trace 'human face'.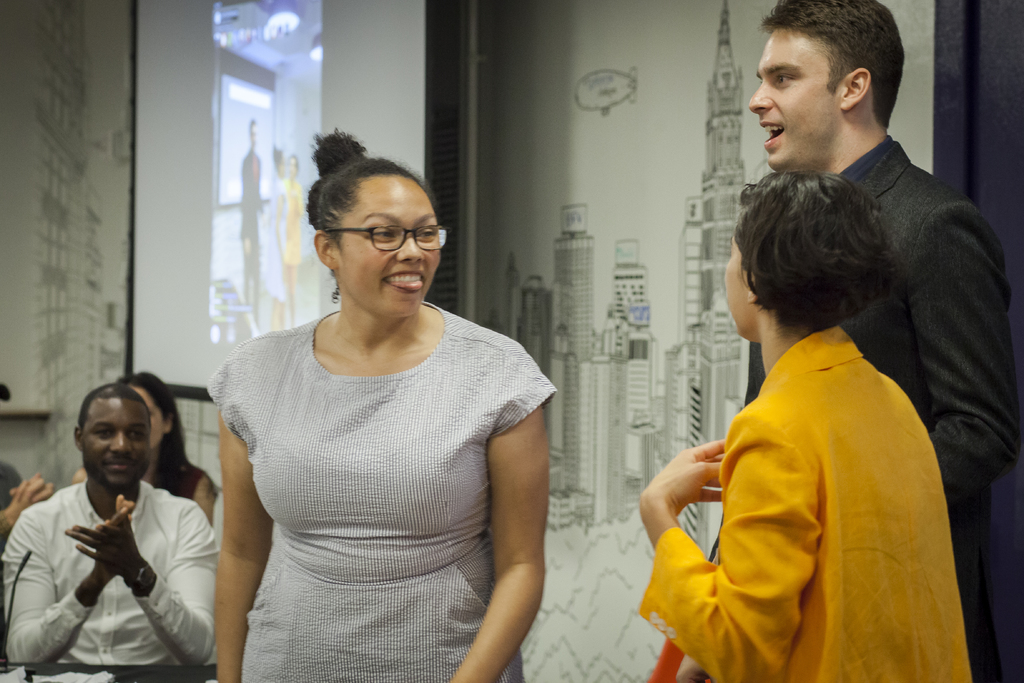
Traced to rect(748, 26, 840, 172).
